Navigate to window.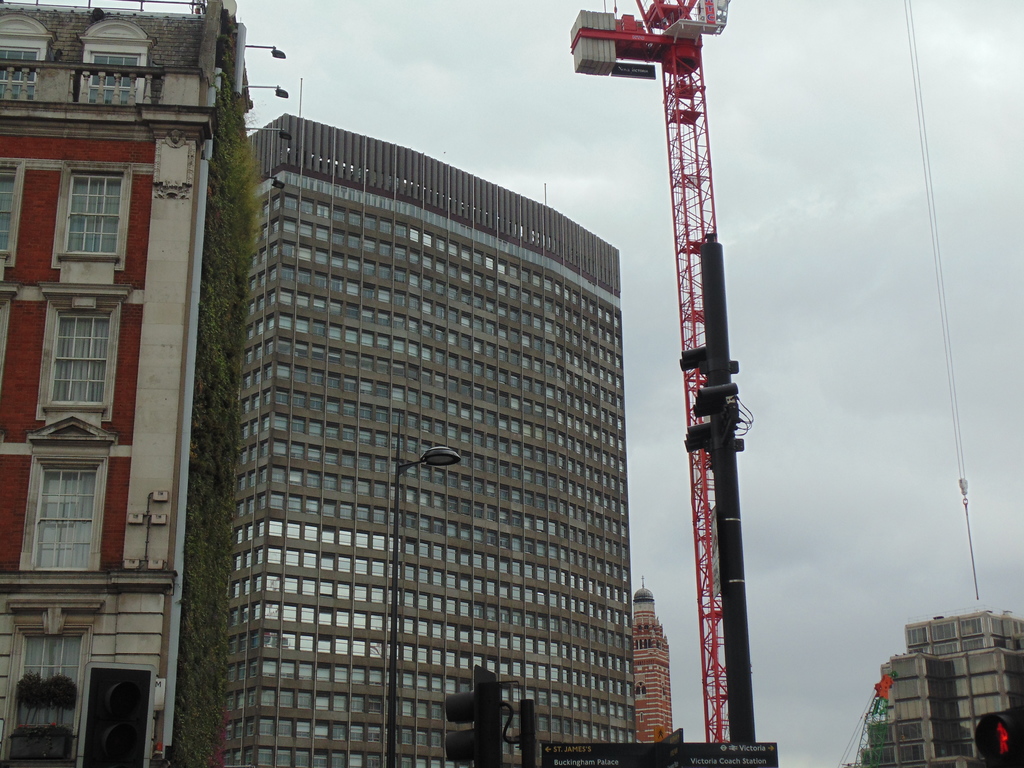
Navigation target: 295, 749, 310, 767.
